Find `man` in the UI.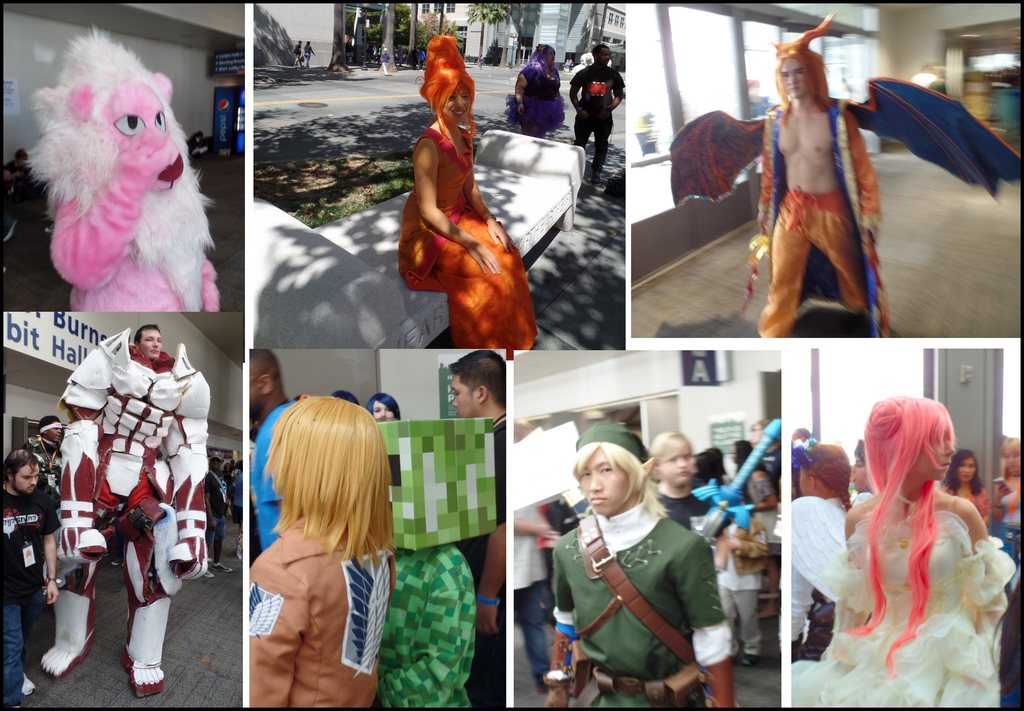
UI element at {"left": 413, "top": 48, "right": 425, "bottom": 72}.
